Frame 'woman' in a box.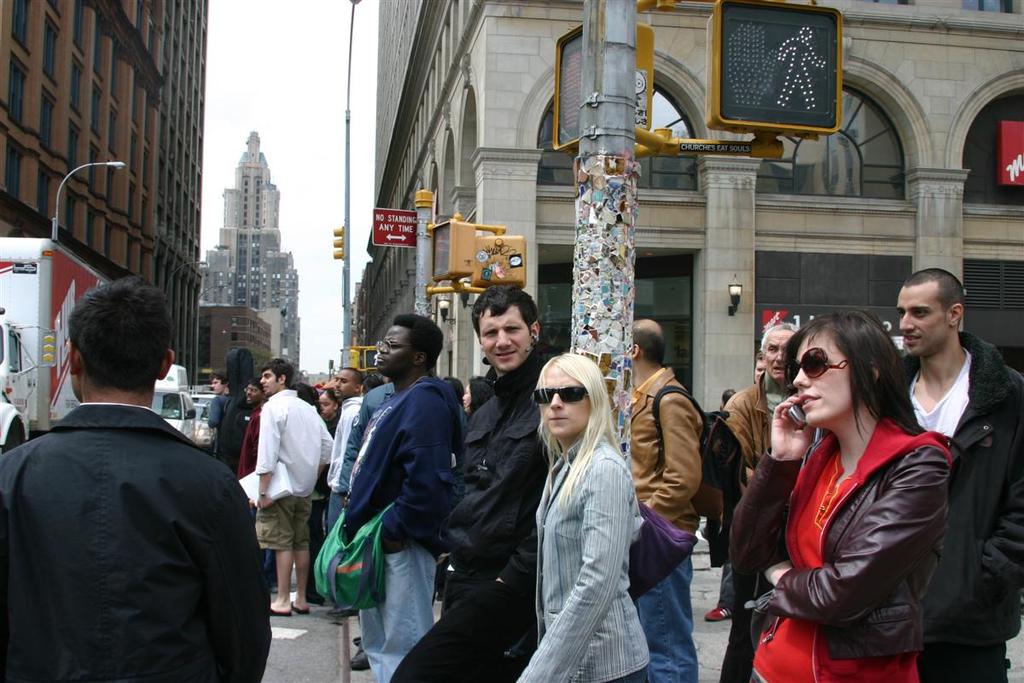
(311,388,341,599).
